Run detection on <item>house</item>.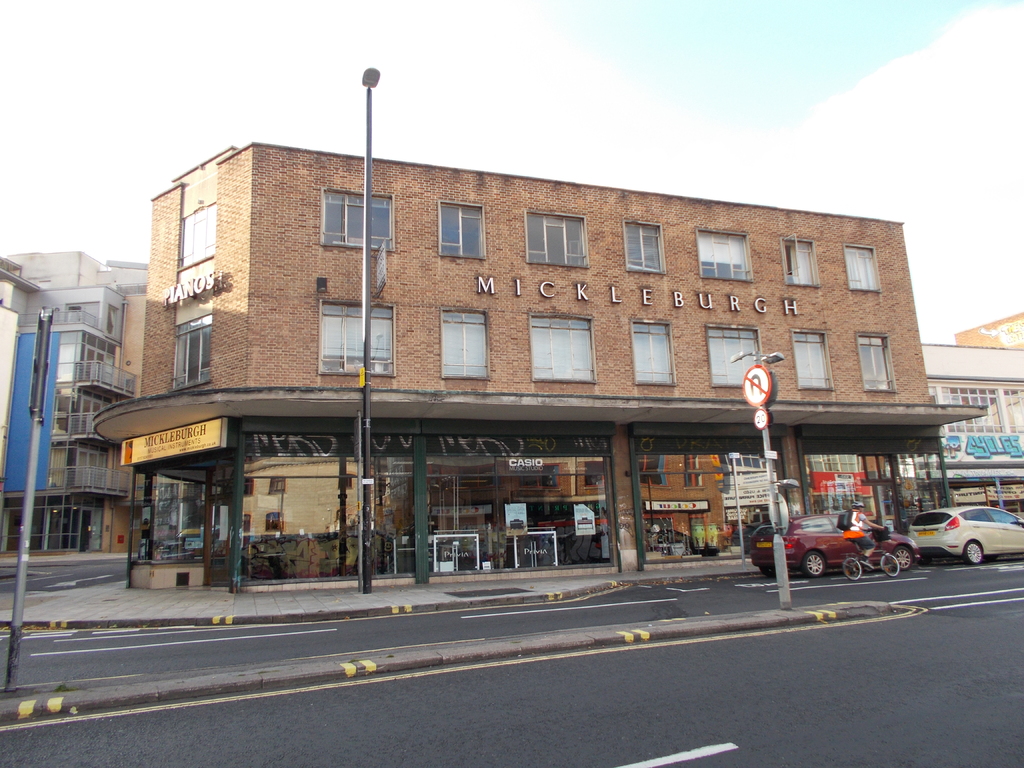
Result: bbox=(909, 346, 1023, 540).
